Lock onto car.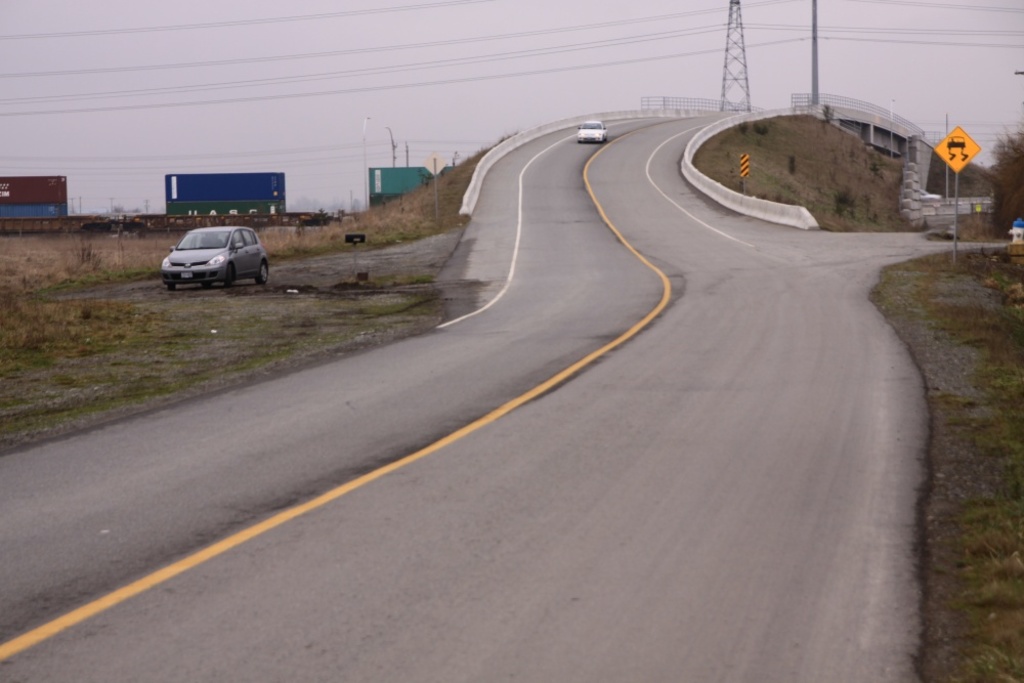
Locked: [575,118,606,144].
